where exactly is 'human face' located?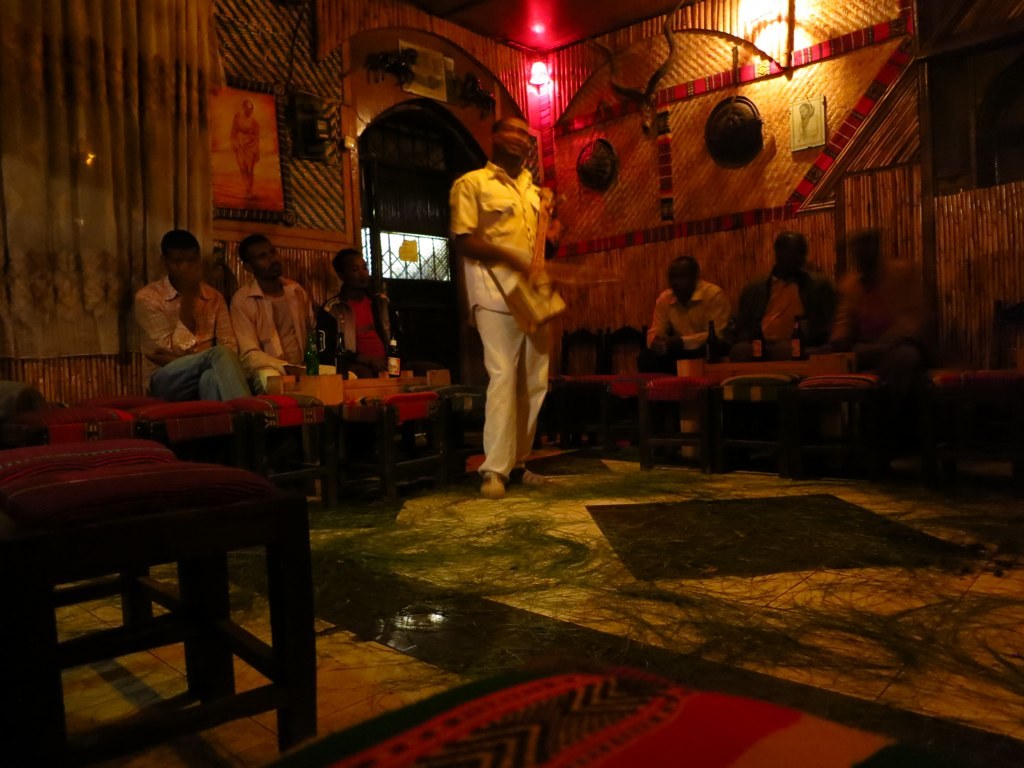
Its bounding box is rect(354, 257, 366, 281).
